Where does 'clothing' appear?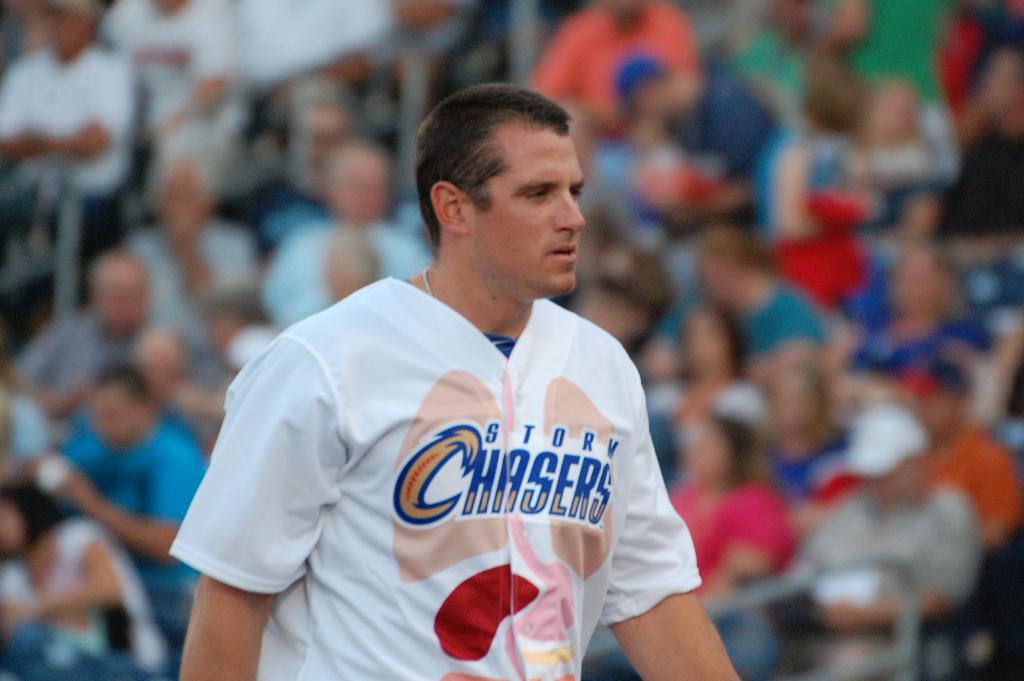
Appears at {"x1": 188, "y1": 229, "x2": 719, "y2": 648}.
